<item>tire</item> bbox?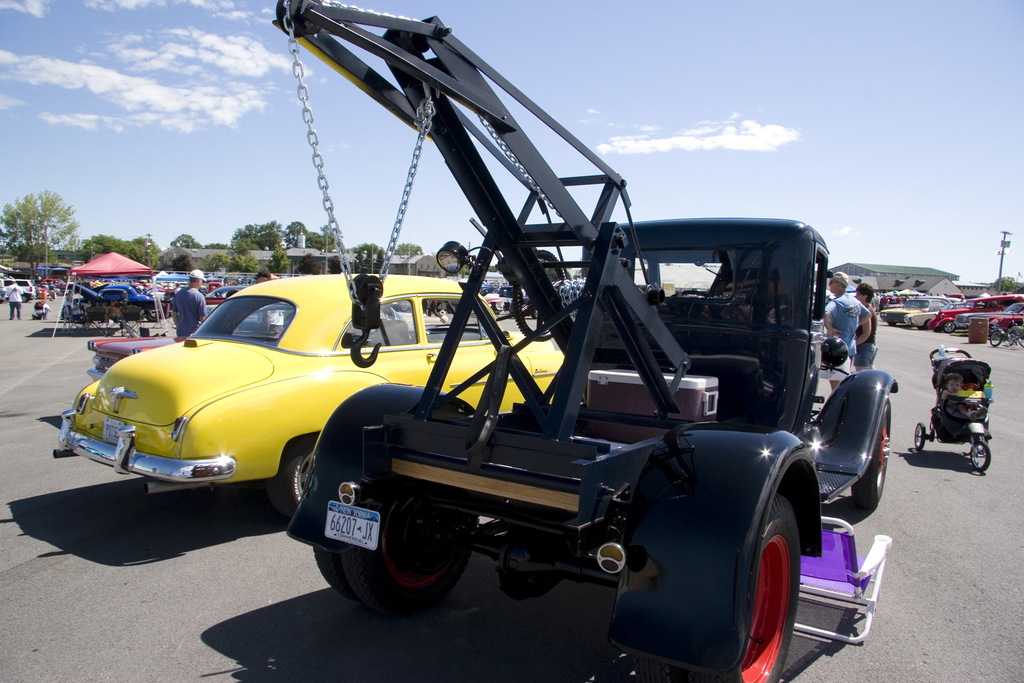
<box>689,471,819,681</box>
